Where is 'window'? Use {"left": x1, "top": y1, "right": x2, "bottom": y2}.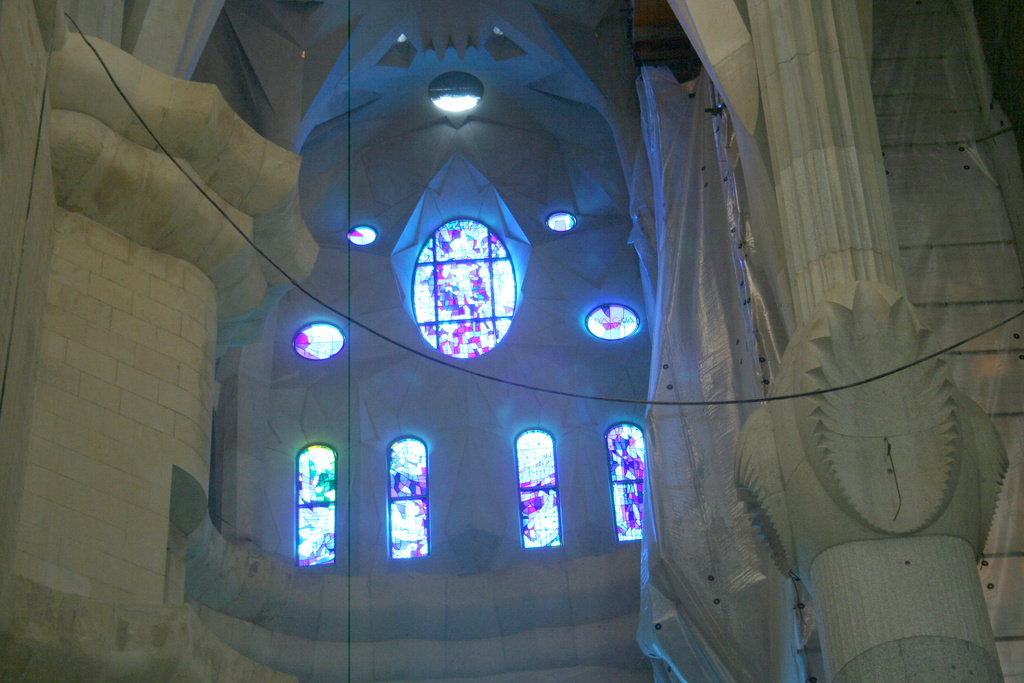
{"left": 295, "top": 446, "right": 341, "bottom": 566}.
